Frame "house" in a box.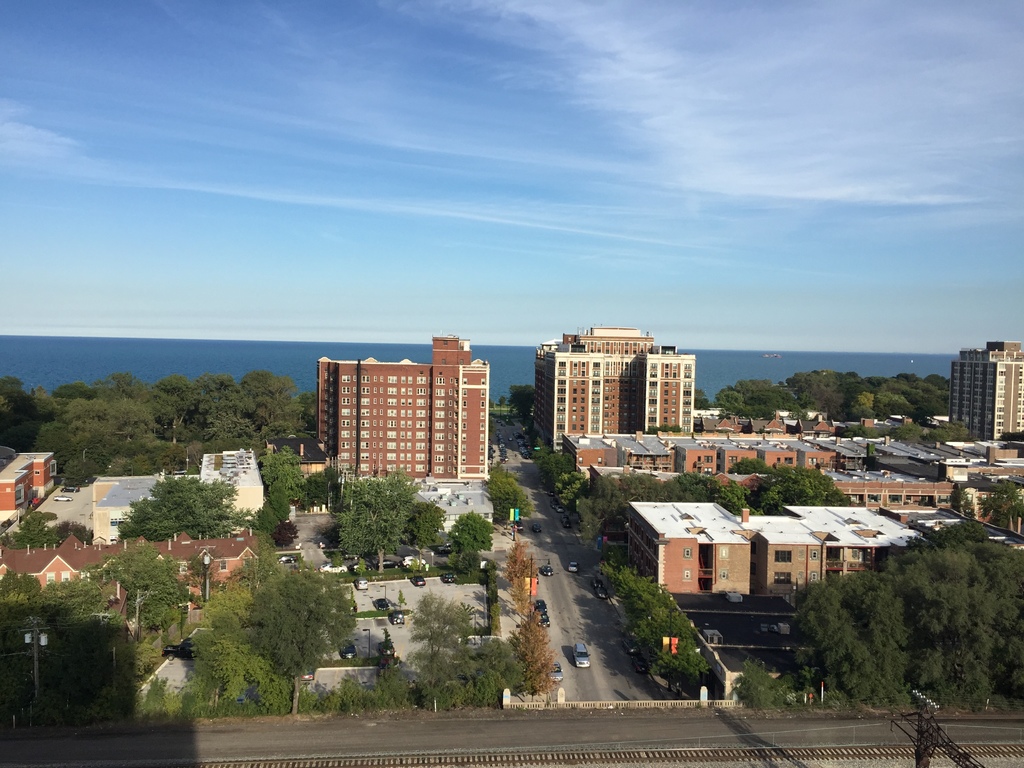
839:428:879:474.
